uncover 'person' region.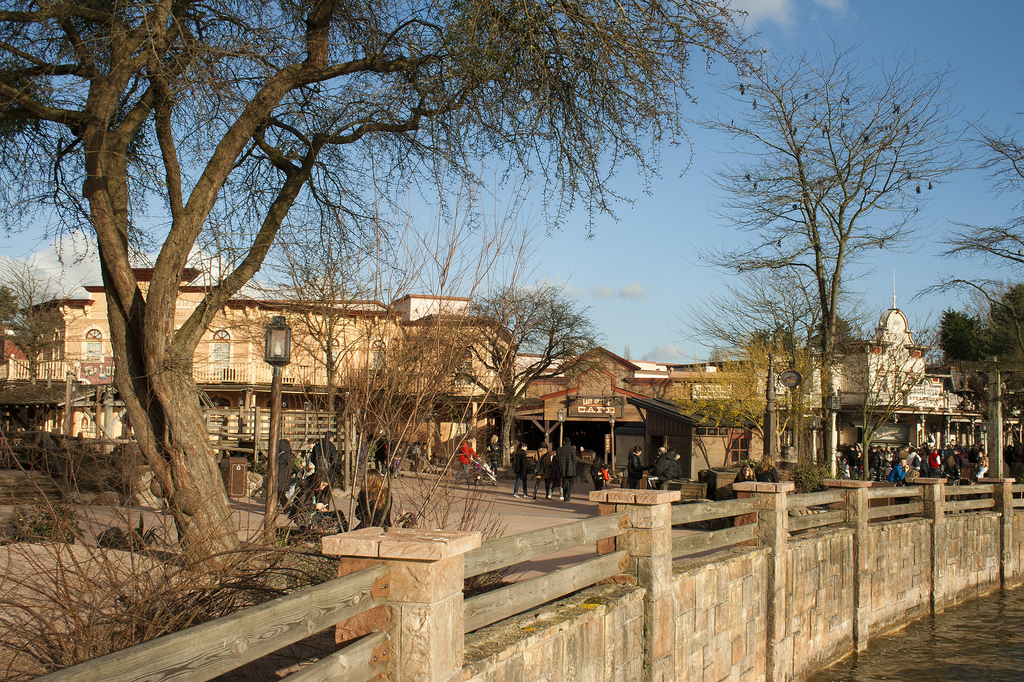
Uncovered: select_region(729, 457, 756, 480).
